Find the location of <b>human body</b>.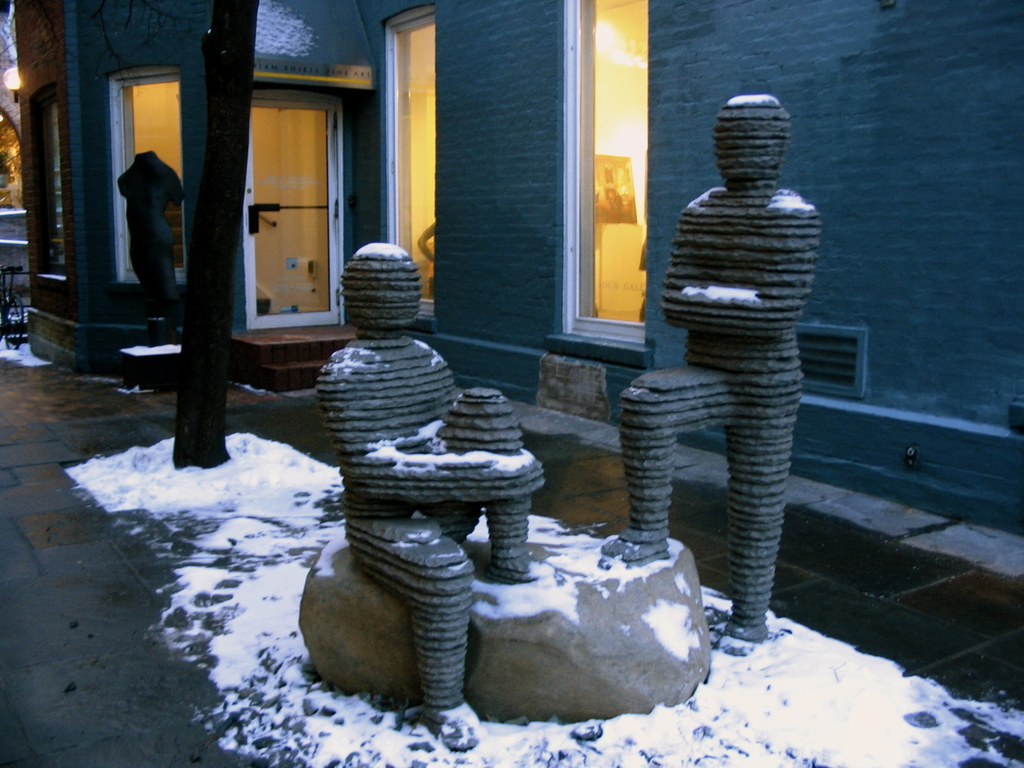
Location: left=310, top=266, right=535, bottom=761.
